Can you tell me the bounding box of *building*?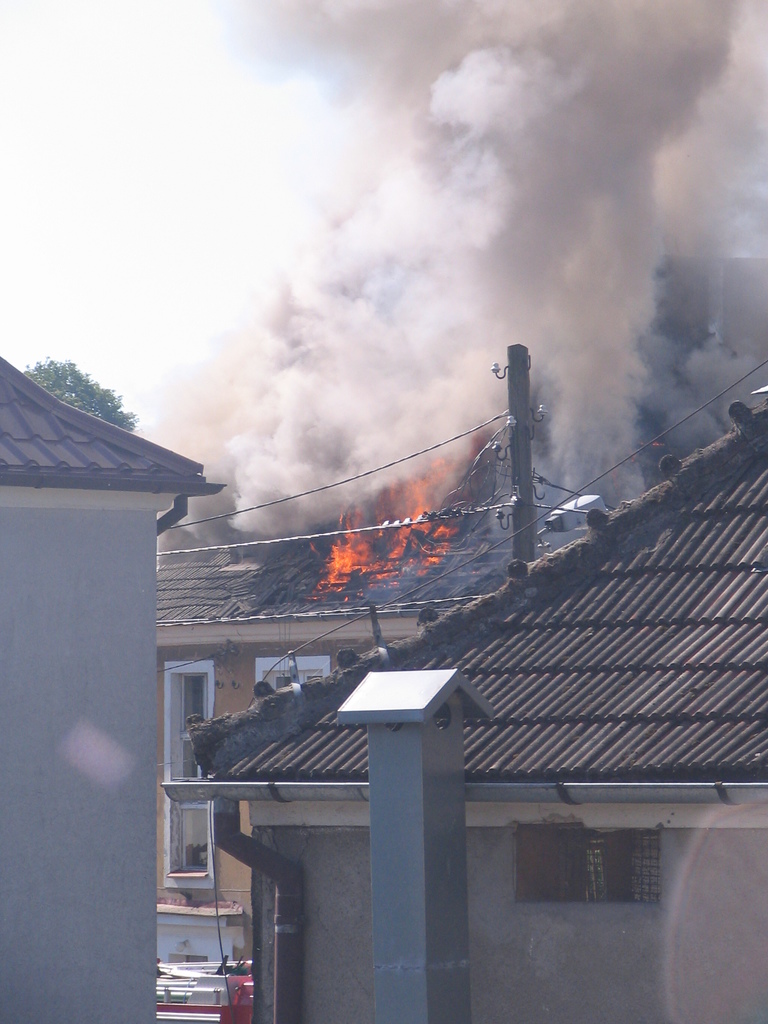
rect(0, 356, 227, 1023).
